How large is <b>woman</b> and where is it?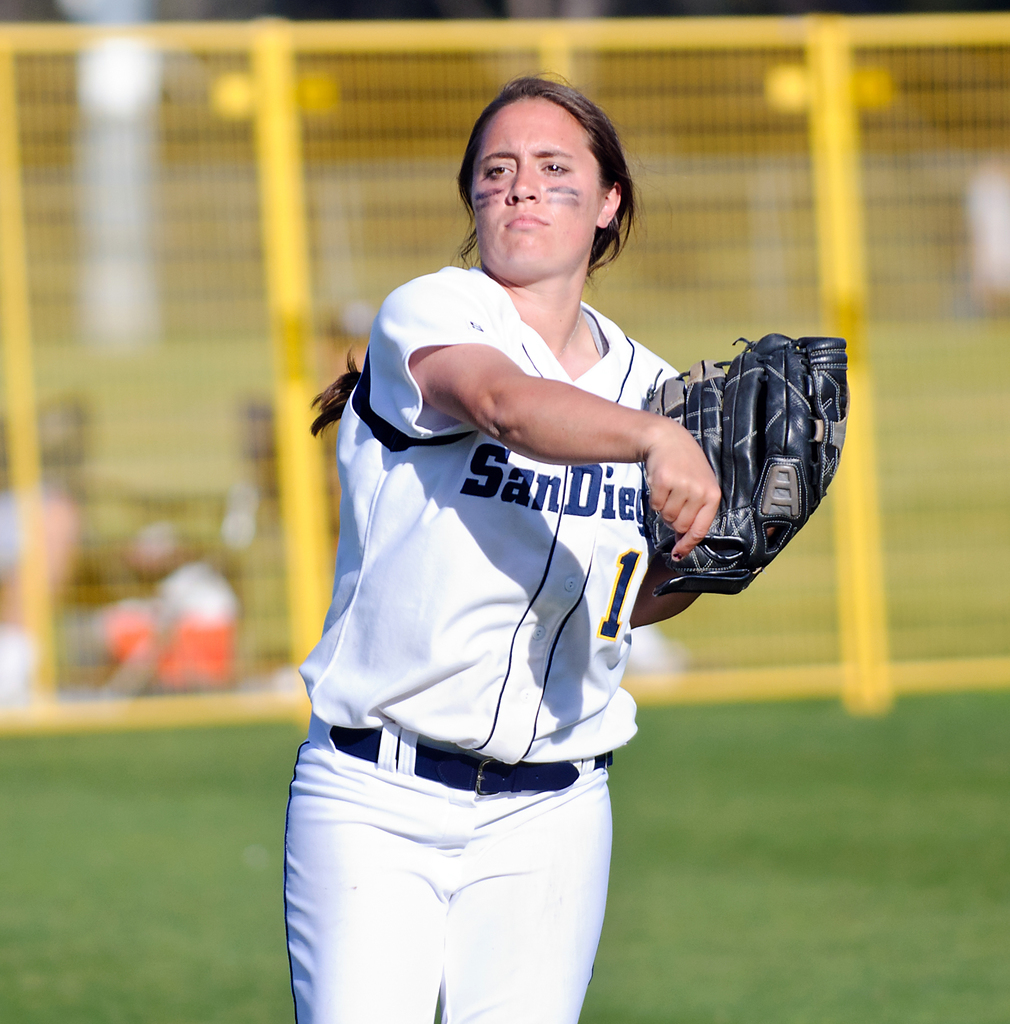
Bounding box: box(286, 111, 787, 999).
